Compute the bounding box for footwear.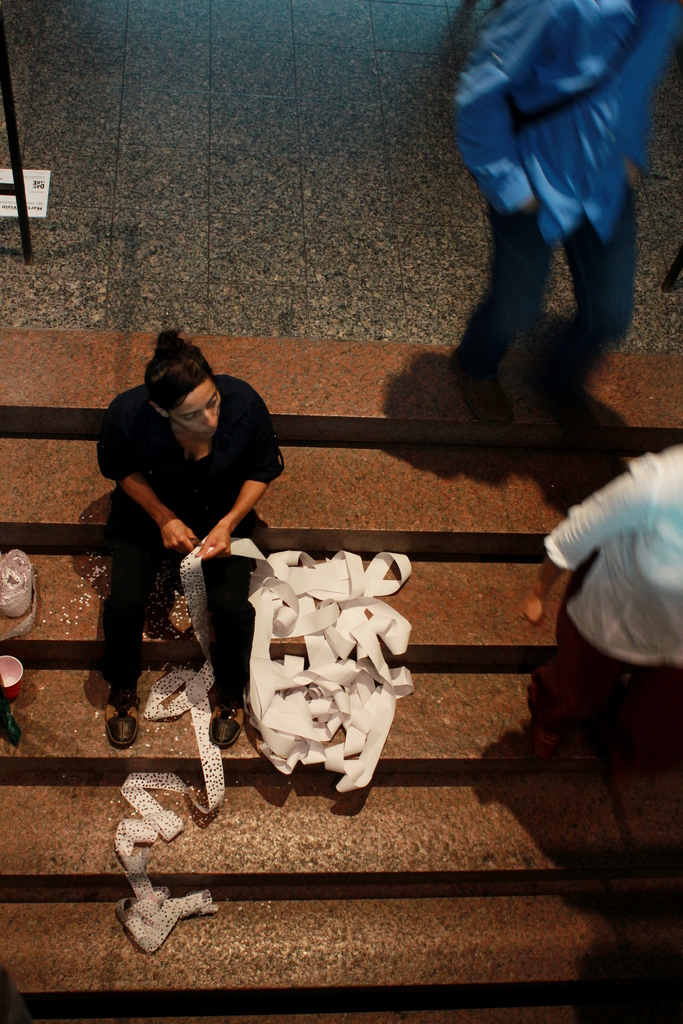
left=527, top=725, right=566, bottom=764.
